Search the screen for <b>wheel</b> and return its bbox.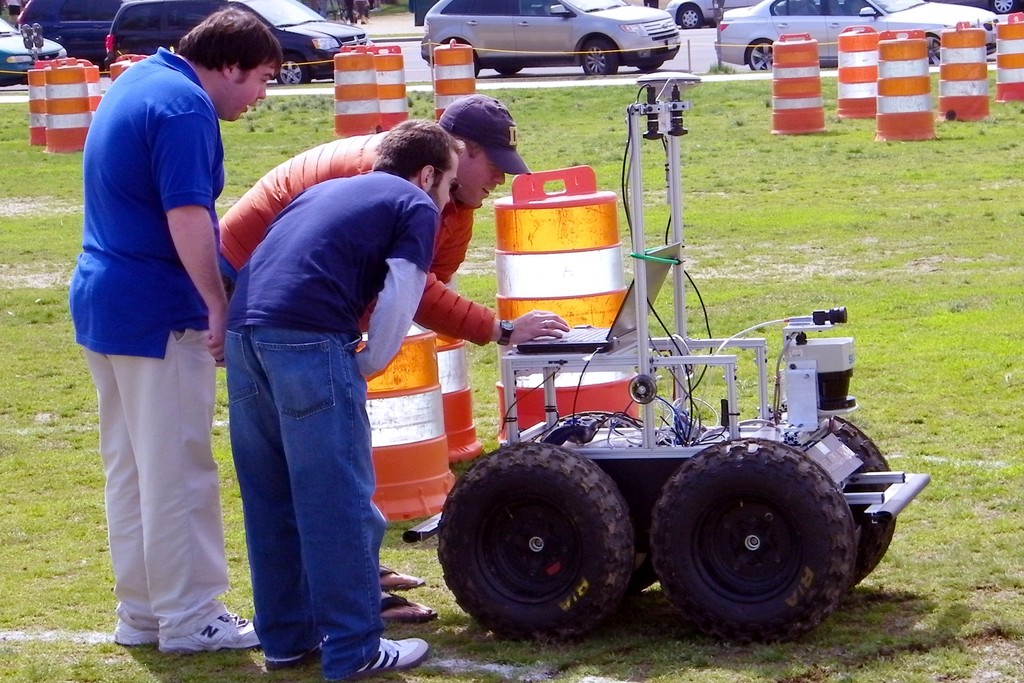
Found: box(582, 40, 619, 75).
